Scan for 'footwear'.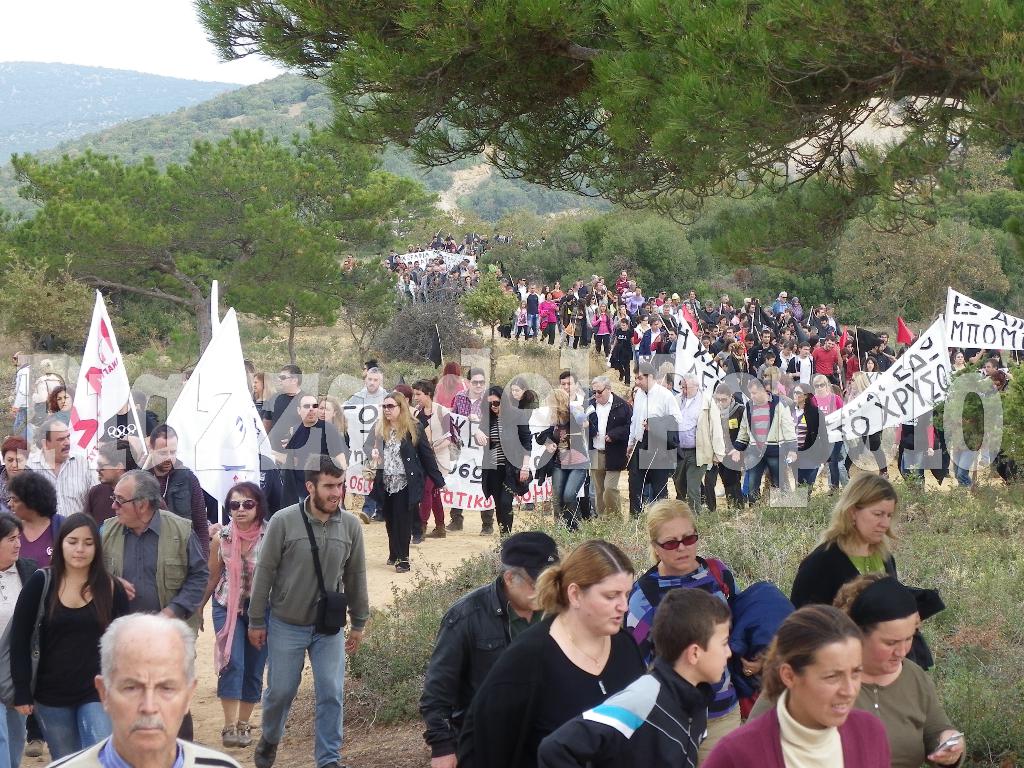
Scan result: 251:740:280:765.
